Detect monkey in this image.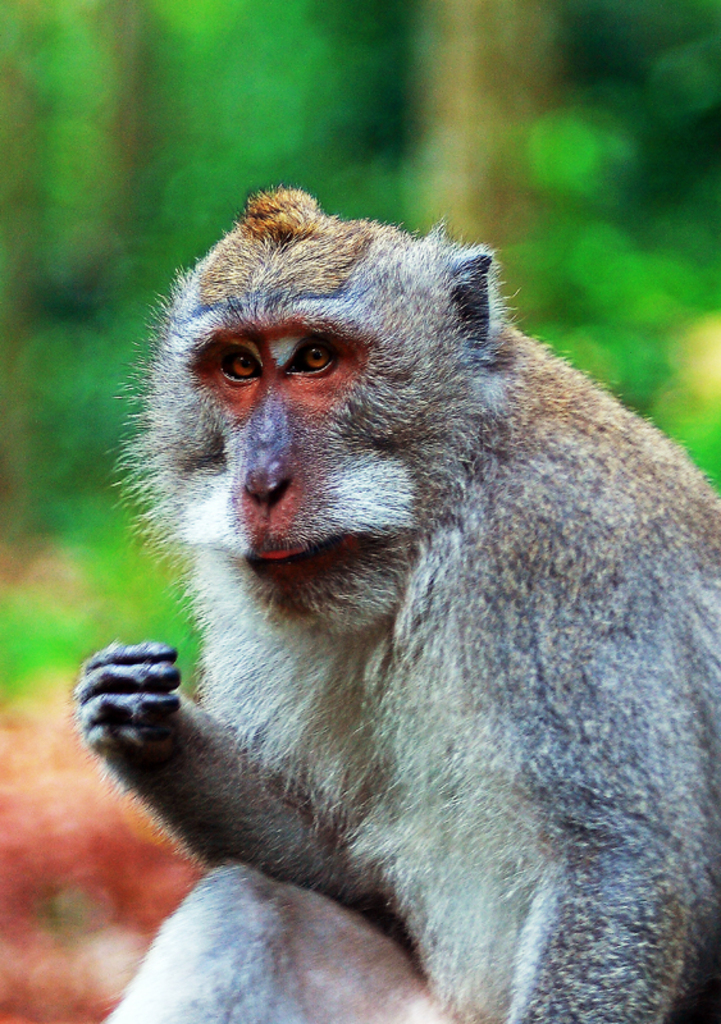
Detection: bbox=[55, 230, 720, 1023].
